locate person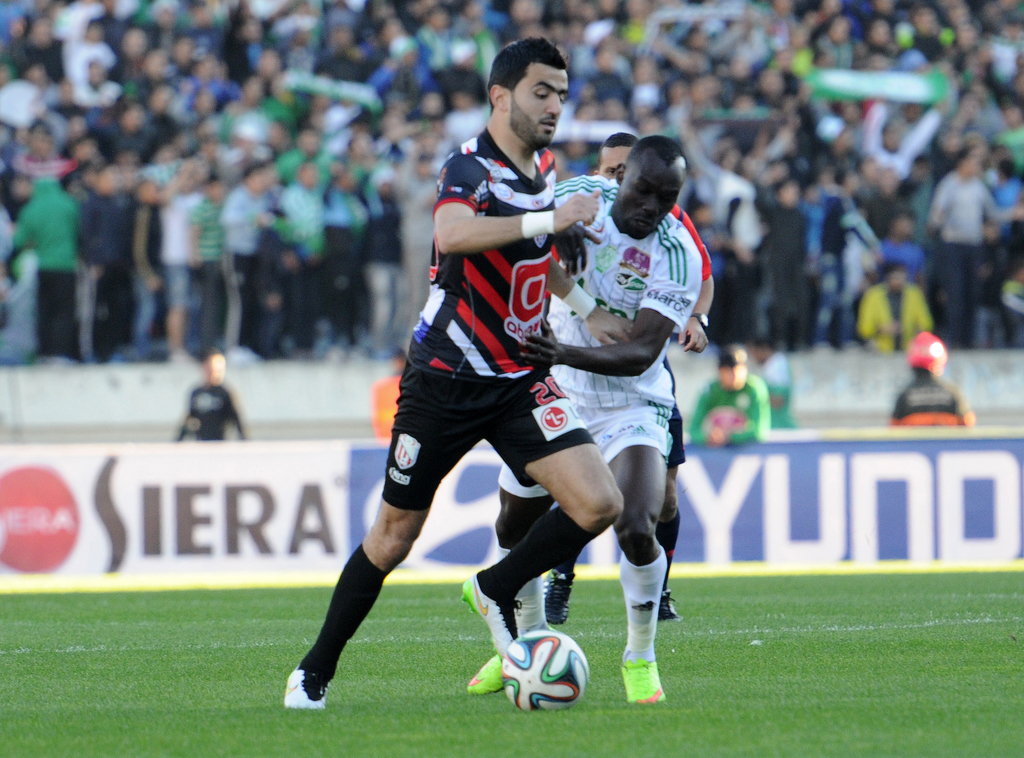
<bbox>886, 334, 975, 429</bbox>
